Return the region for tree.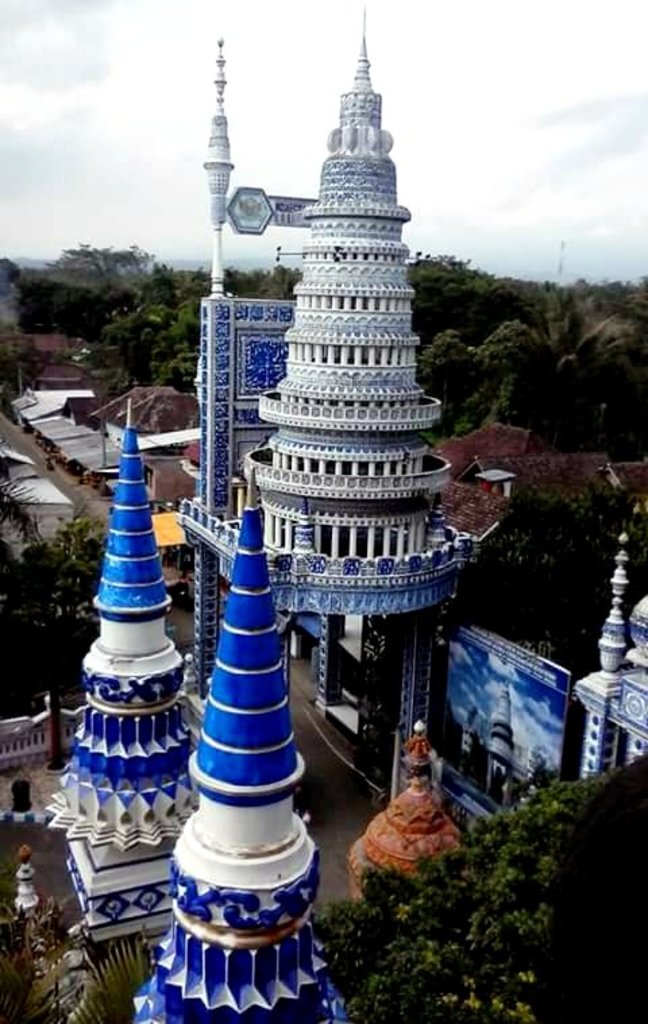
locate(308, 760, 624, 1023).
